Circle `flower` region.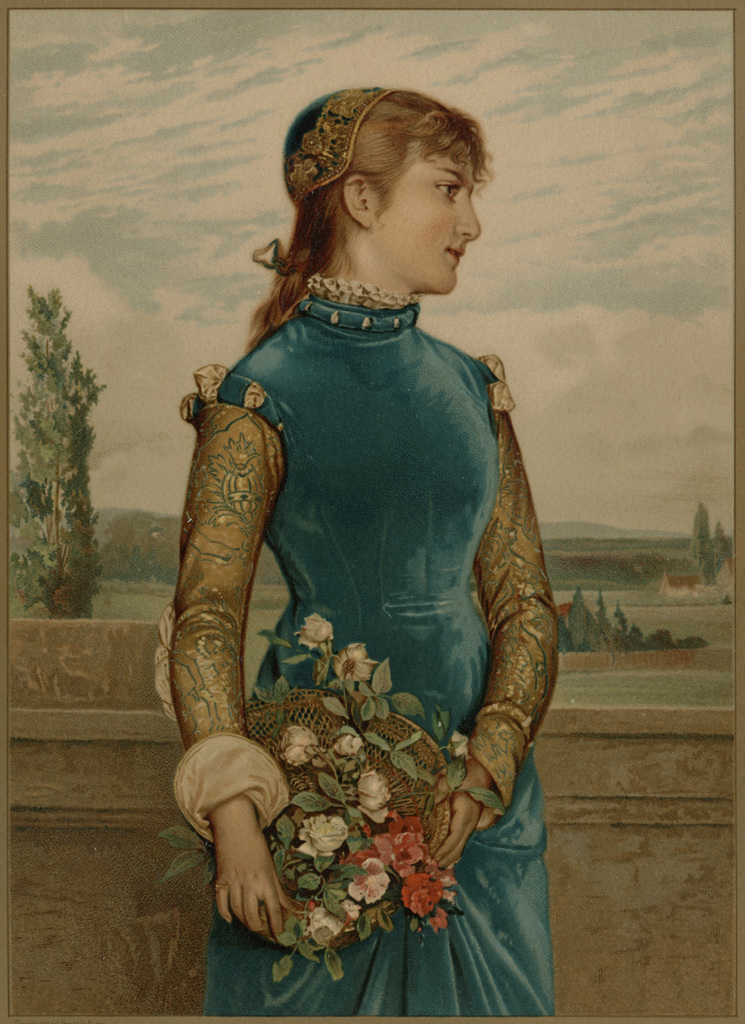
Region: [386, 815, 425, 843].
